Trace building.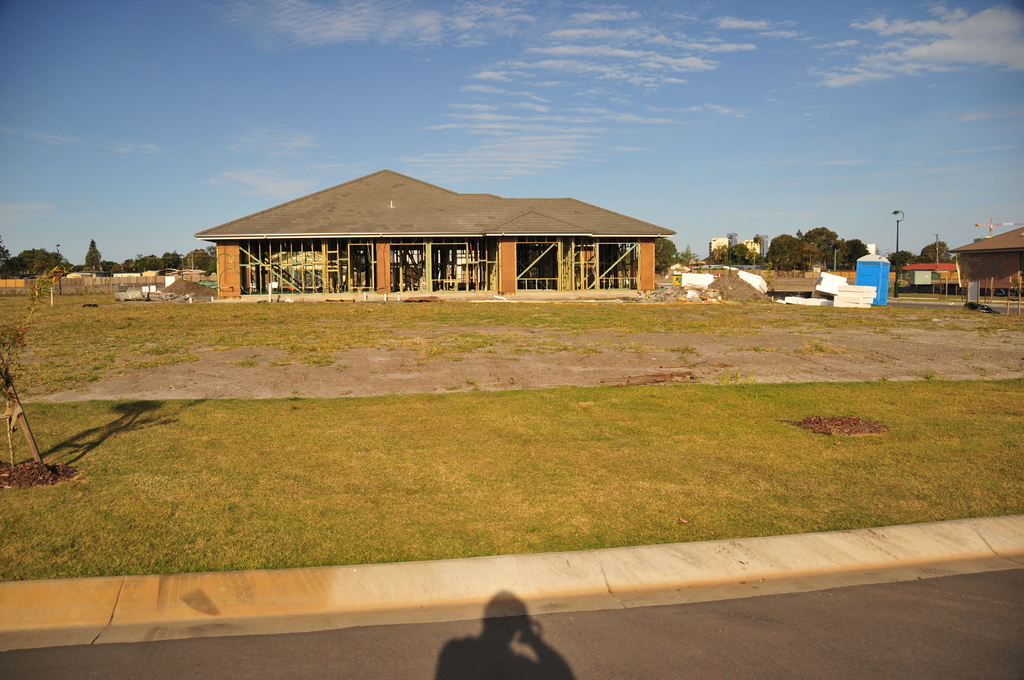
Traced to <bbox>190, 166, 679, 294</bbox>.
